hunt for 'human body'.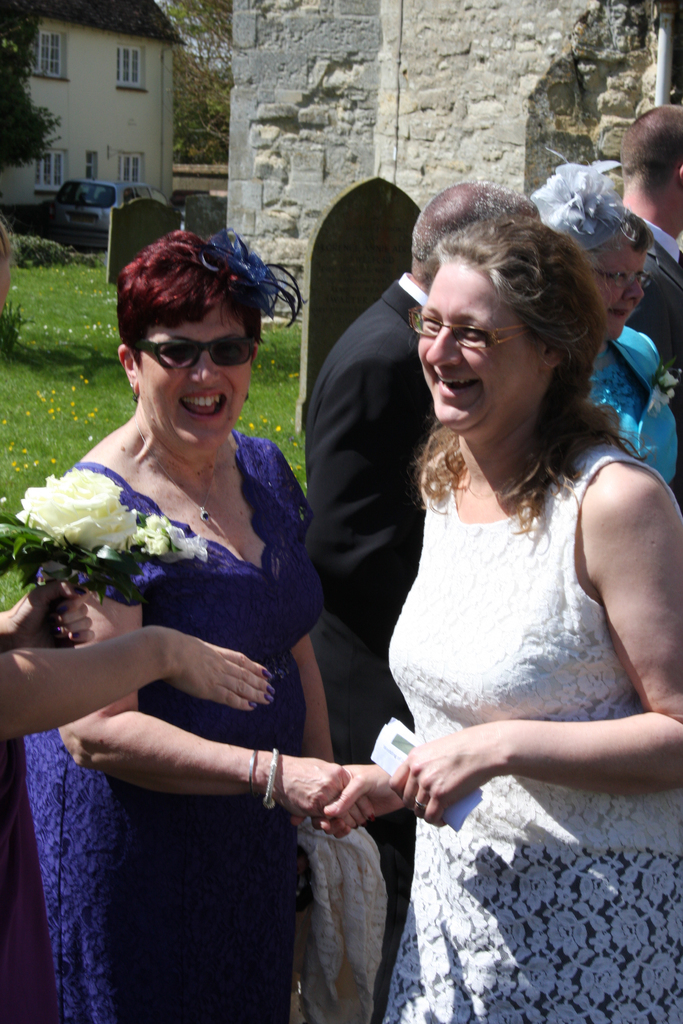
Hunted down at region(613, 104, 682, 356).
